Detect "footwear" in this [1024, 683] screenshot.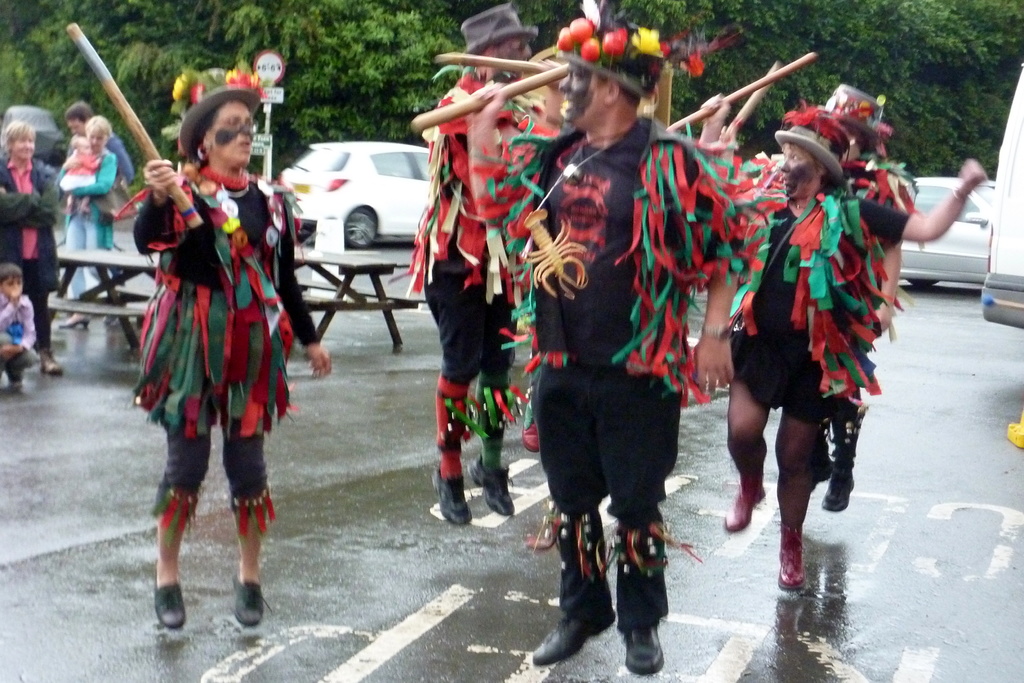
Detection: 230 577 260 627.
